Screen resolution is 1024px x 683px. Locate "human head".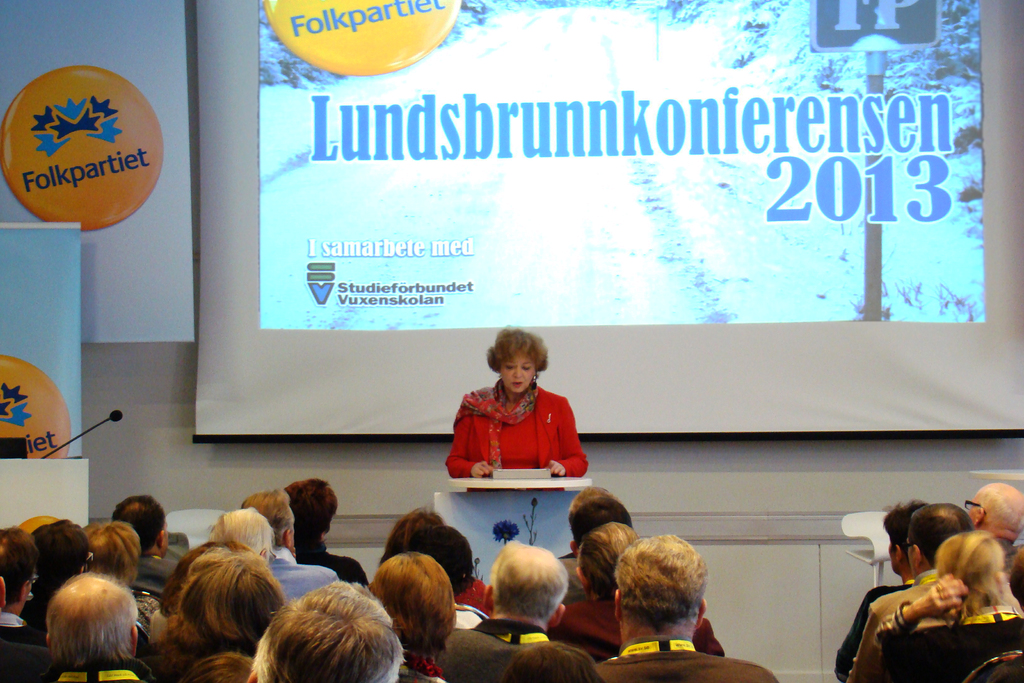
x1=115 y1=496 x2=166 y2=557.
